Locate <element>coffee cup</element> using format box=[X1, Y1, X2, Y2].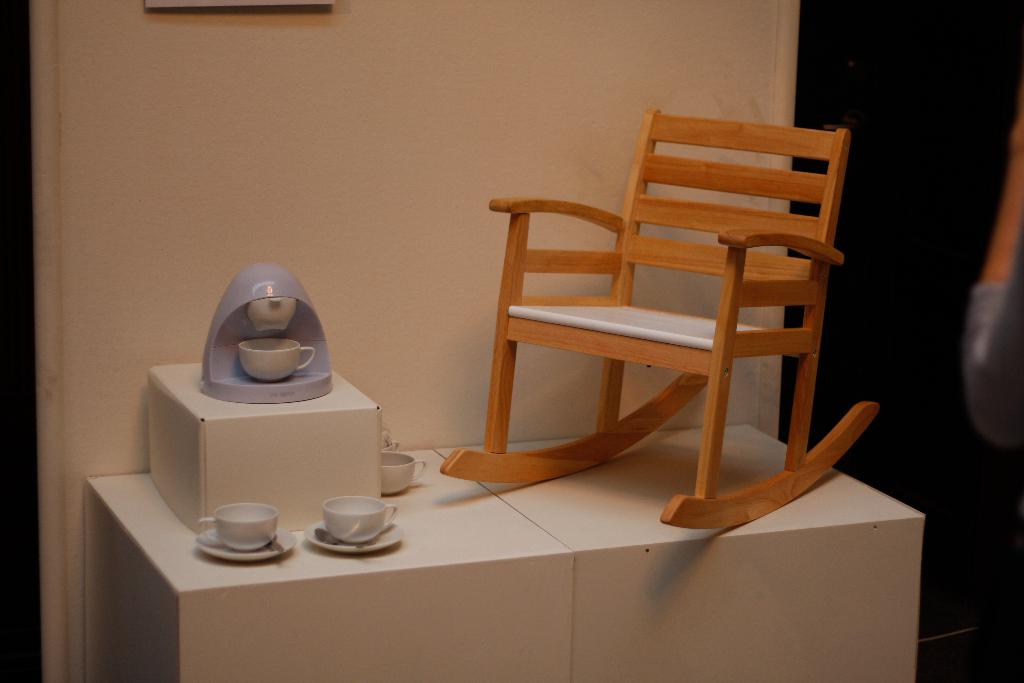
box=[379, 452, 430, 498].
